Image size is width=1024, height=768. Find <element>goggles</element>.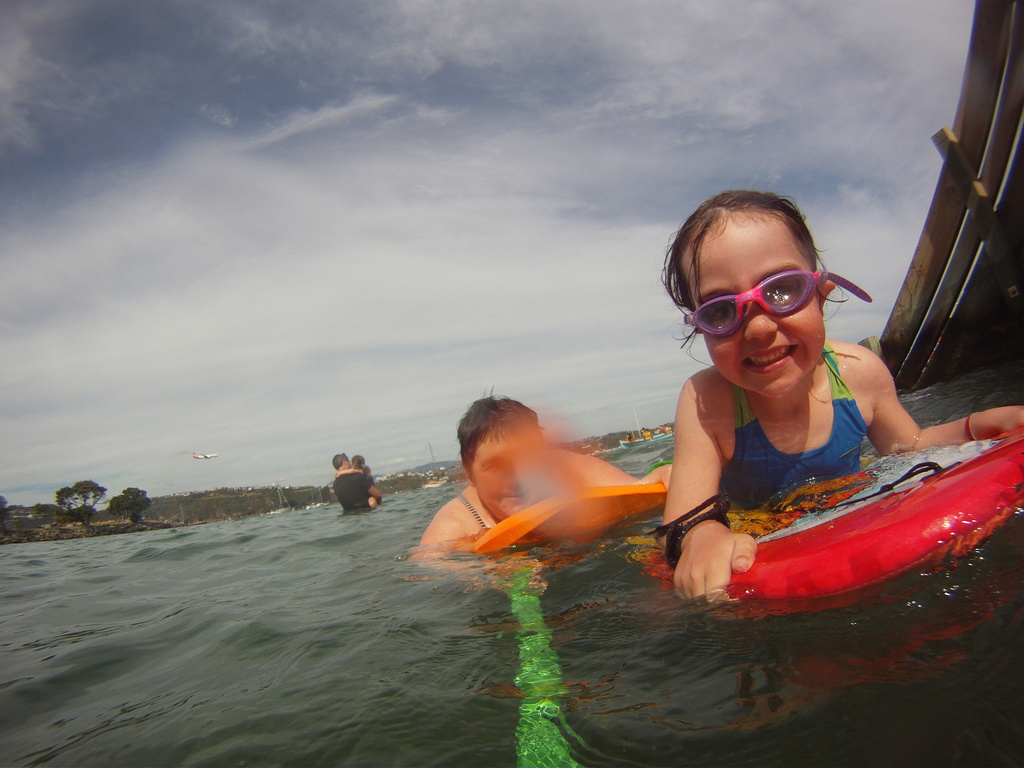
box(680, 265, 829, 344).
